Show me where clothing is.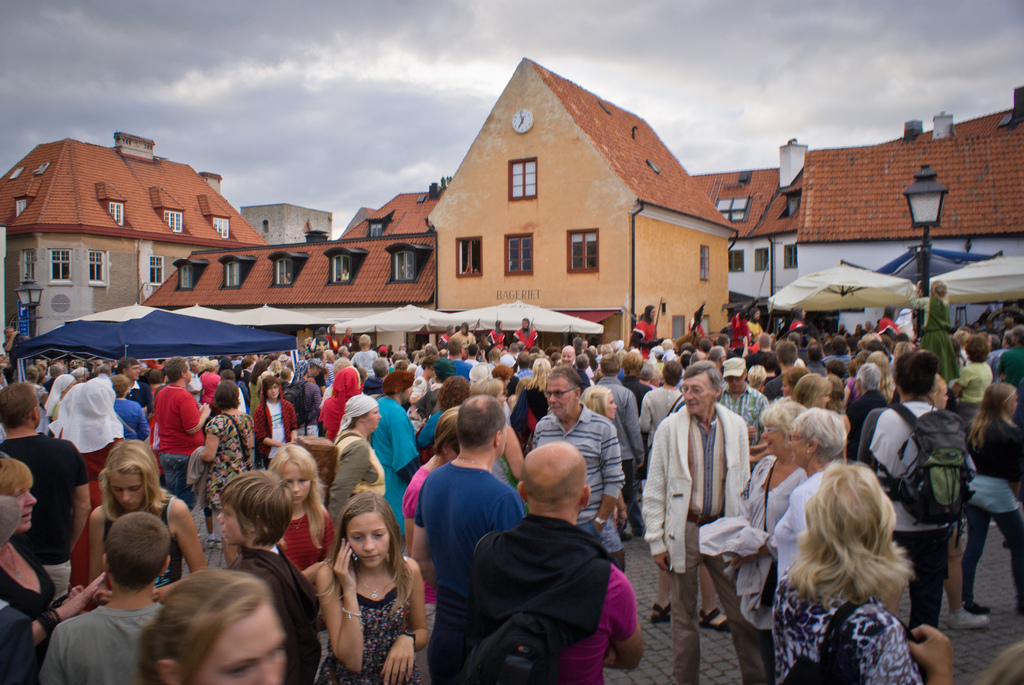
clothing is at [left=351, top=348, right=373, bottom=363].
